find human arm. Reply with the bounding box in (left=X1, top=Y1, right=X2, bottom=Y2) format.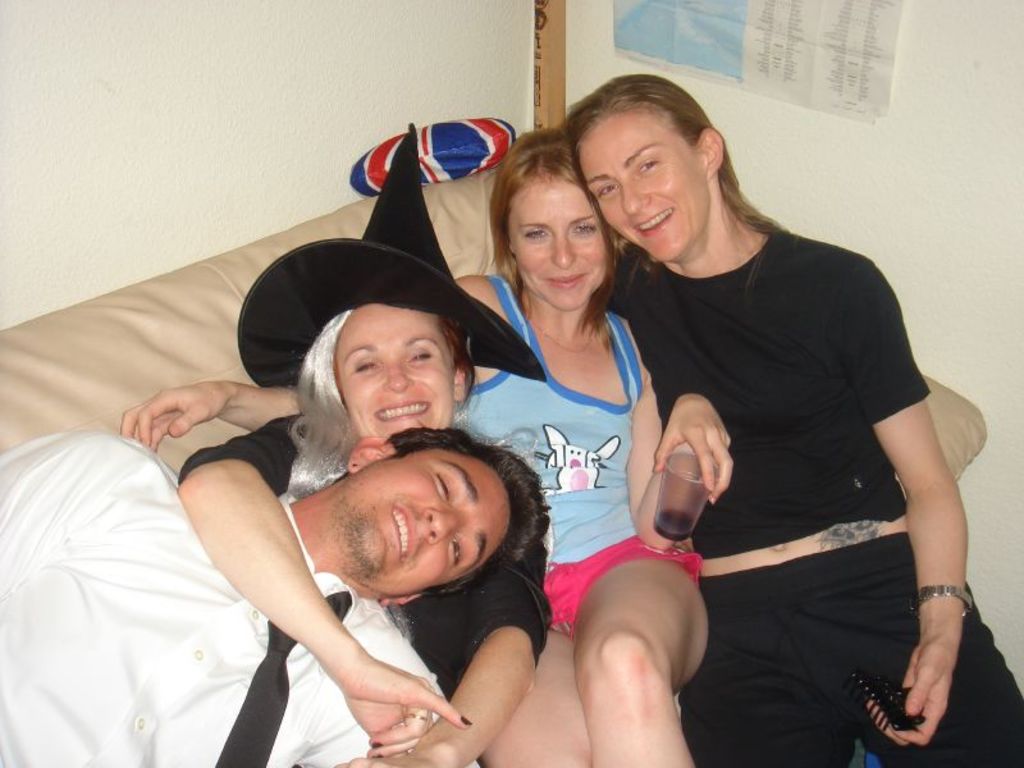
(left=175, top=444, right=346, bottom=695).
